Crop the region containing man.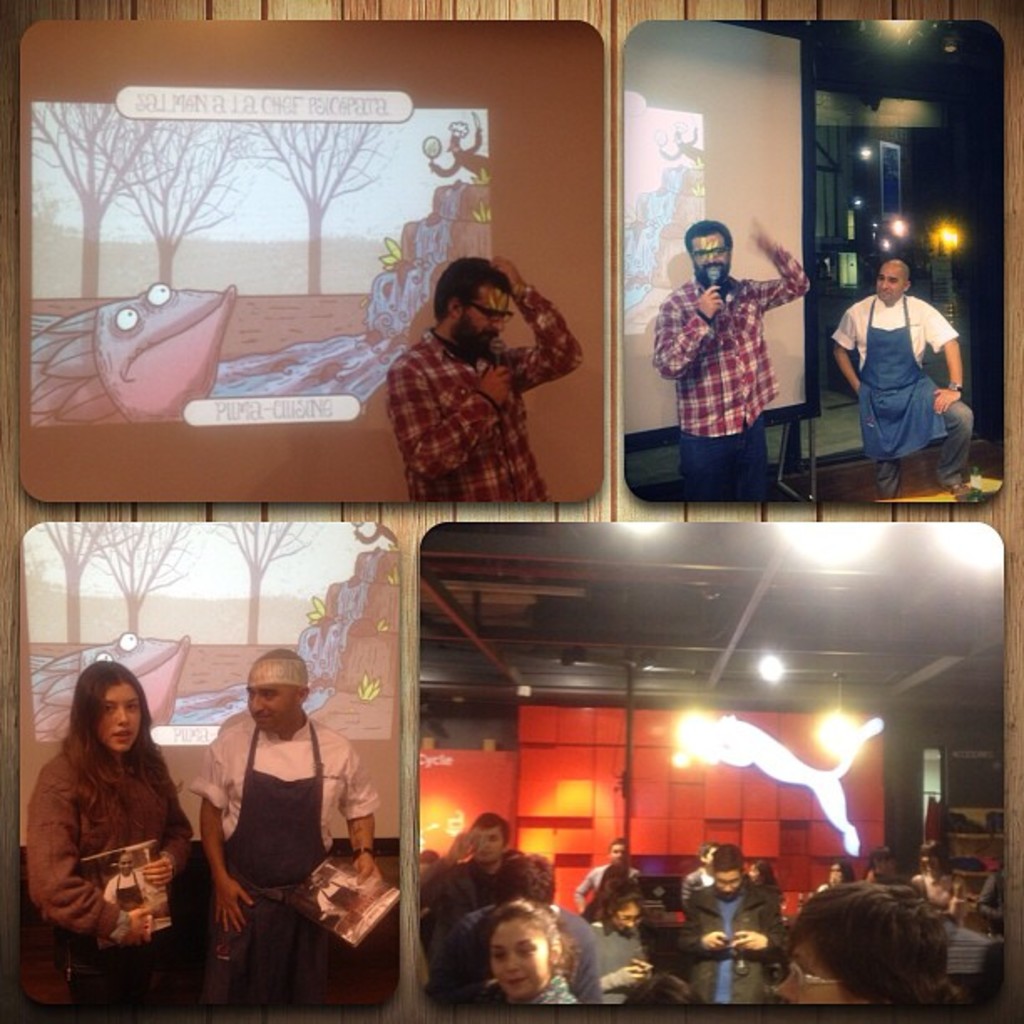
Crop region: locate(775, 877, 952, 1006).
